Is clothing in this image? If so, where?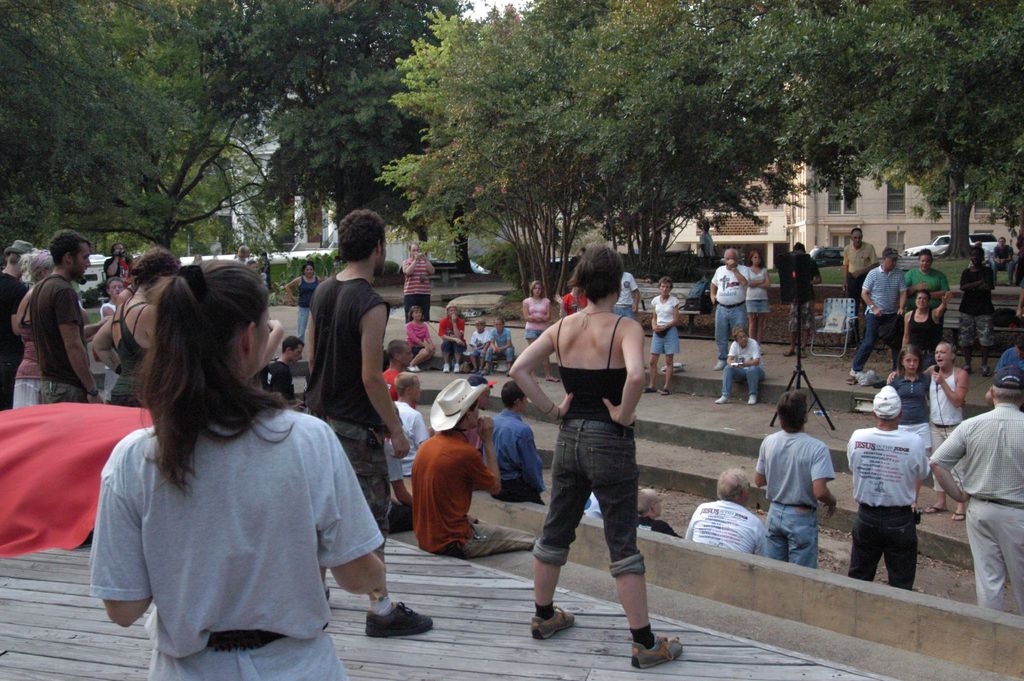
Yes, at x1=527 y1=300 x2=547 y2=338.
